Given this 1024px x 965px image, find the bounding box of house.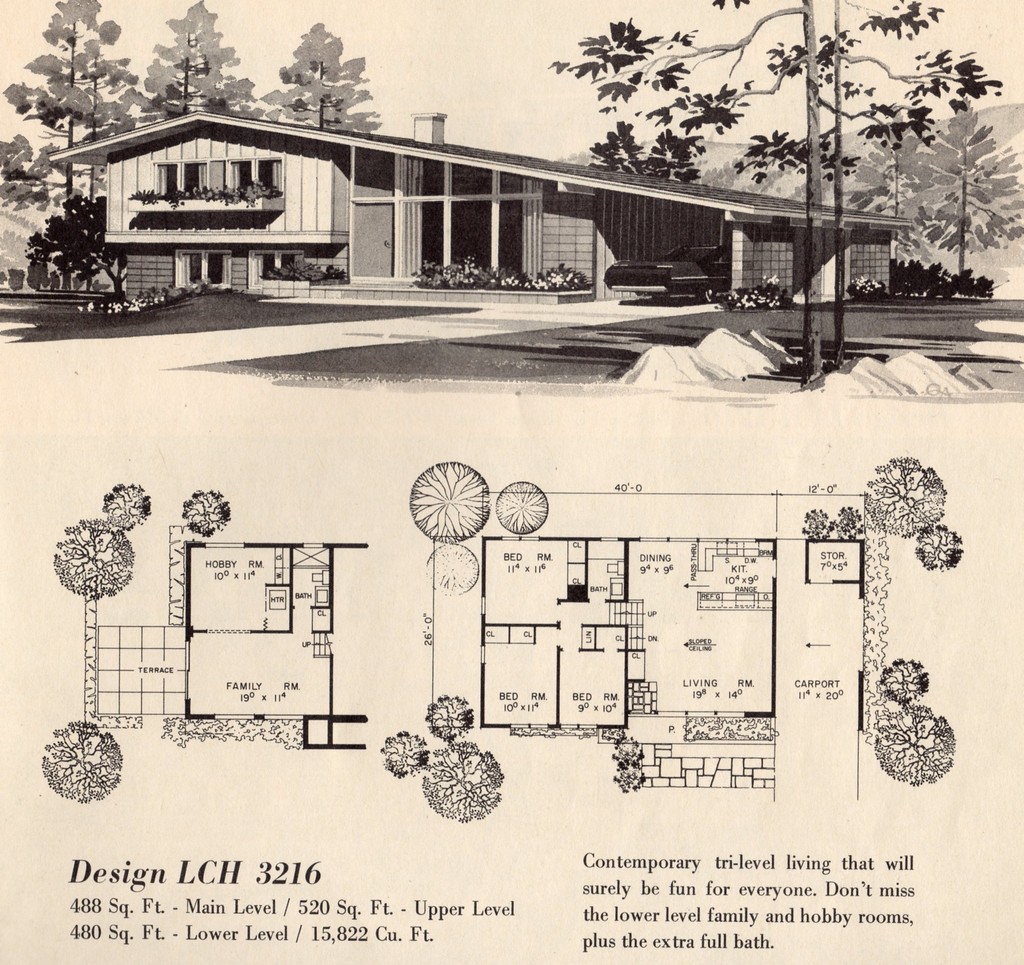
<box>49,108,915,314</box>.
